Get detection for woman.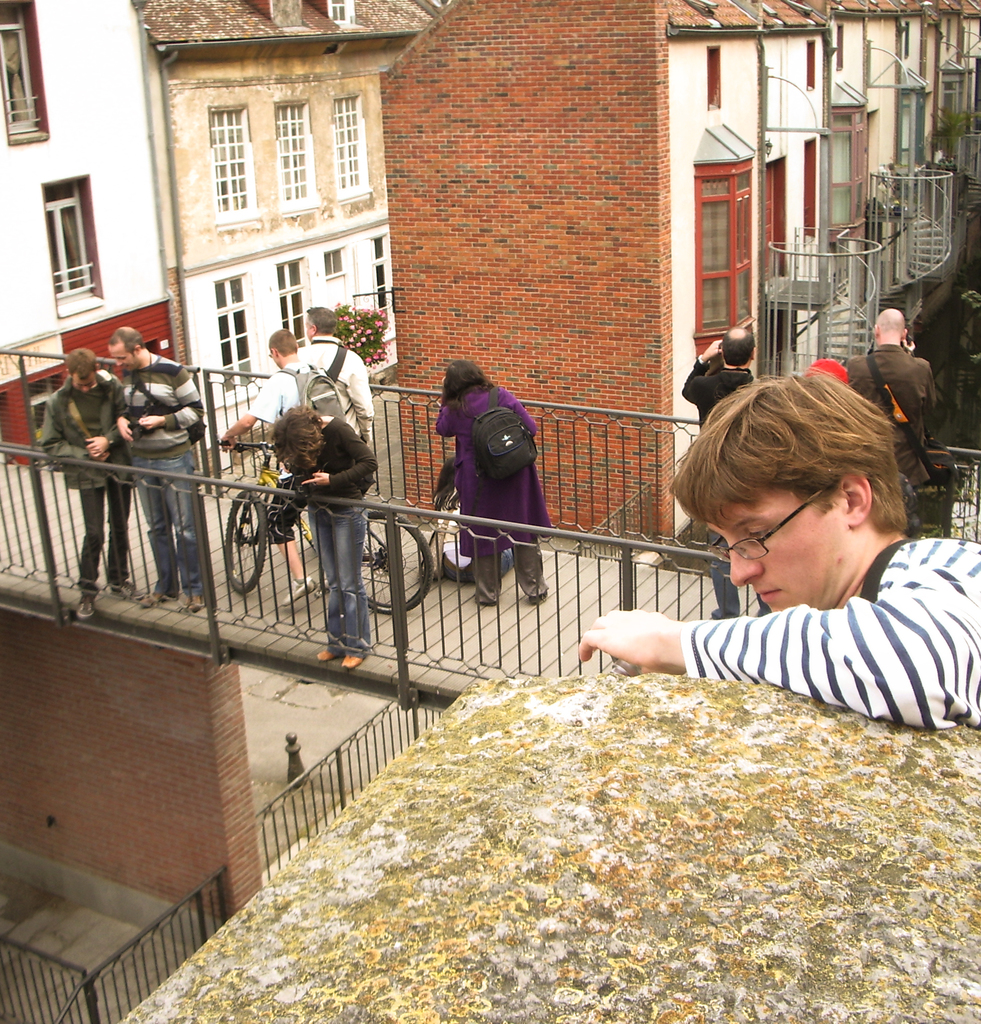
Detection: {"left": 435, "top": 360, "right": 553, "bottom": 607}.
